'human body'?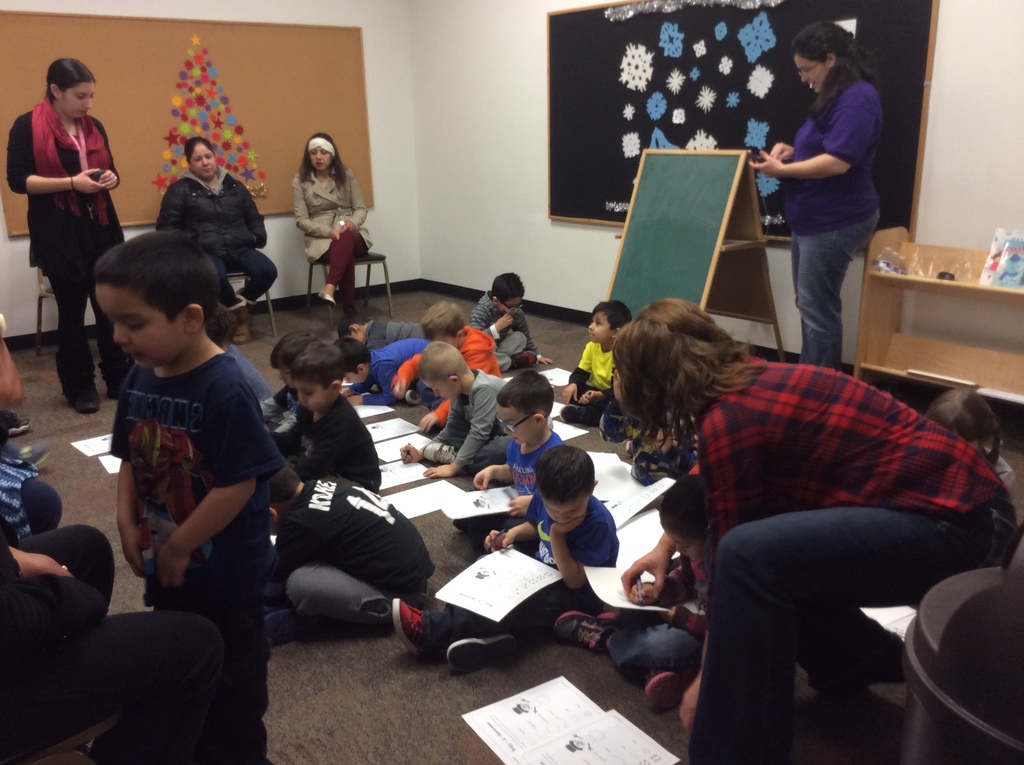
{"x1": 368, "y1": 321, "x2": 427, "y2": 348}
